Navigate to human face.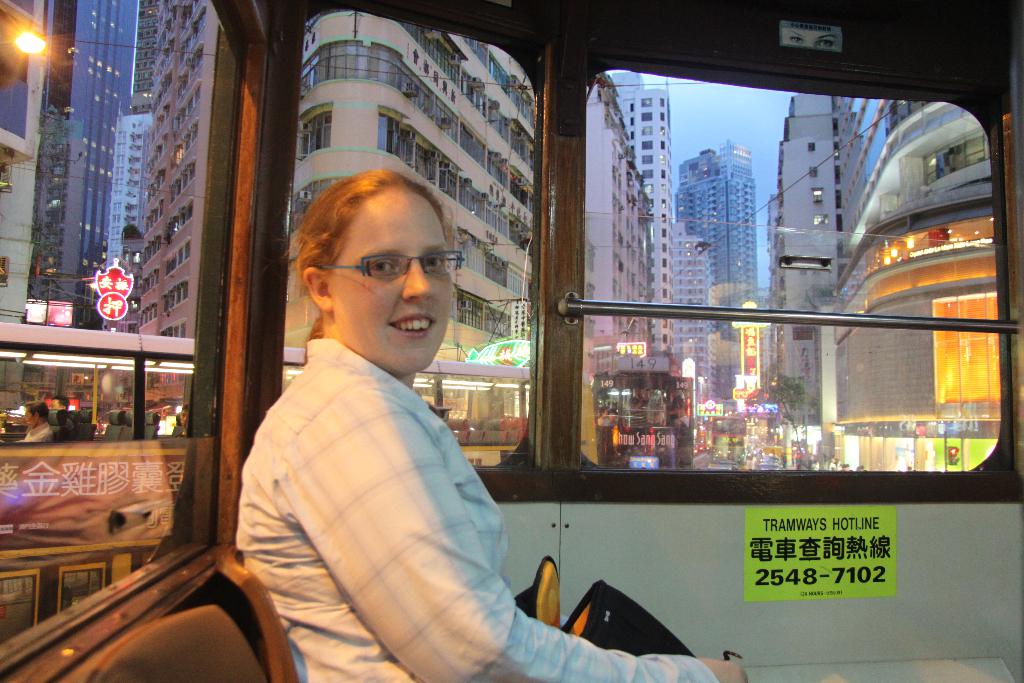
Navigation target: [left=334, top=184, right=453, bottom=373].
